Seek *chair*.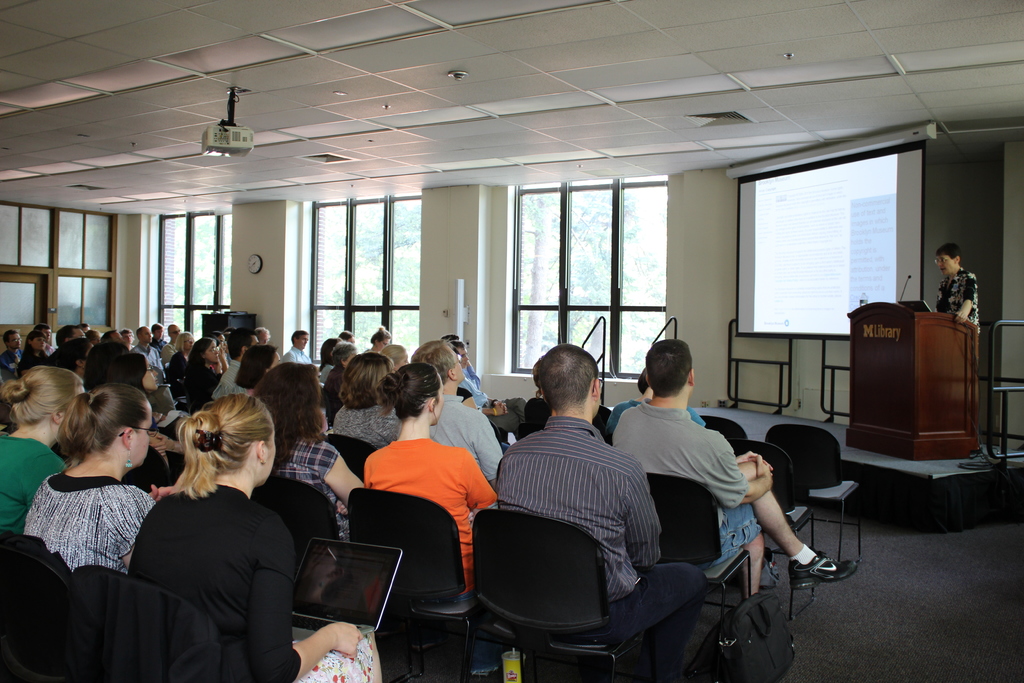
348, 484, 513, 682.
